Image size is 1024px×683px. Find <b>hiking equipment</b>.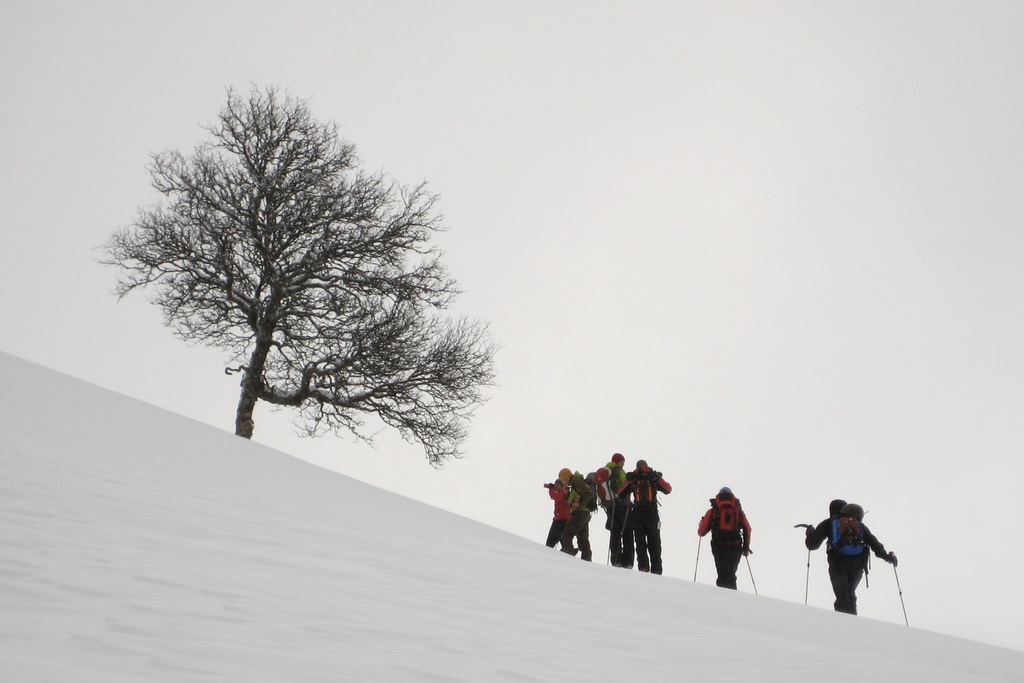
829,517,874,566.
